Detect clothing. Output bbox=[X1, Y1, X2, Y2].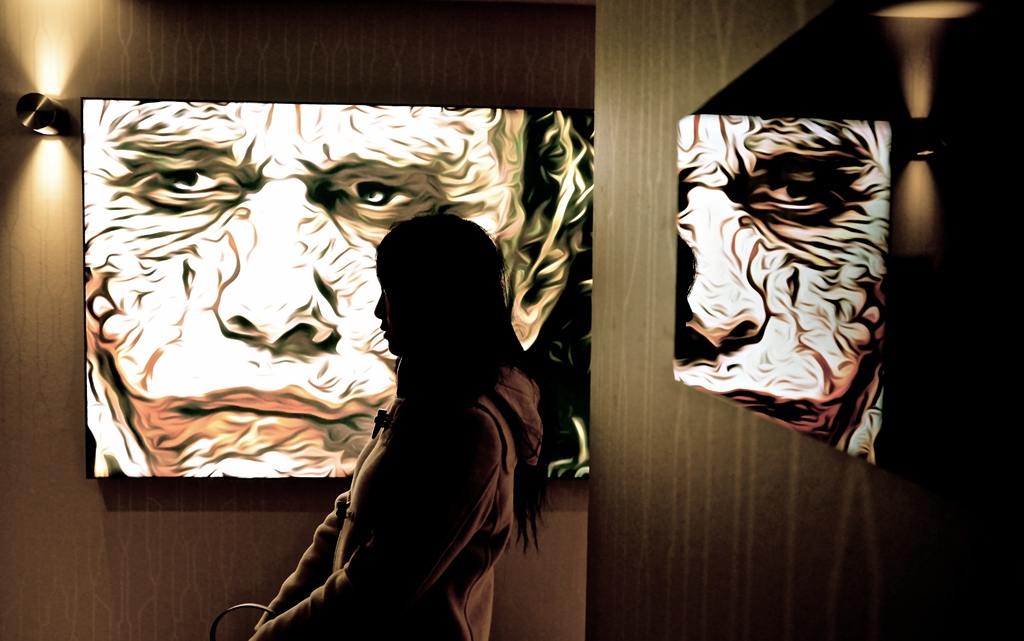
bbox=[254, 348, 551, 640].
